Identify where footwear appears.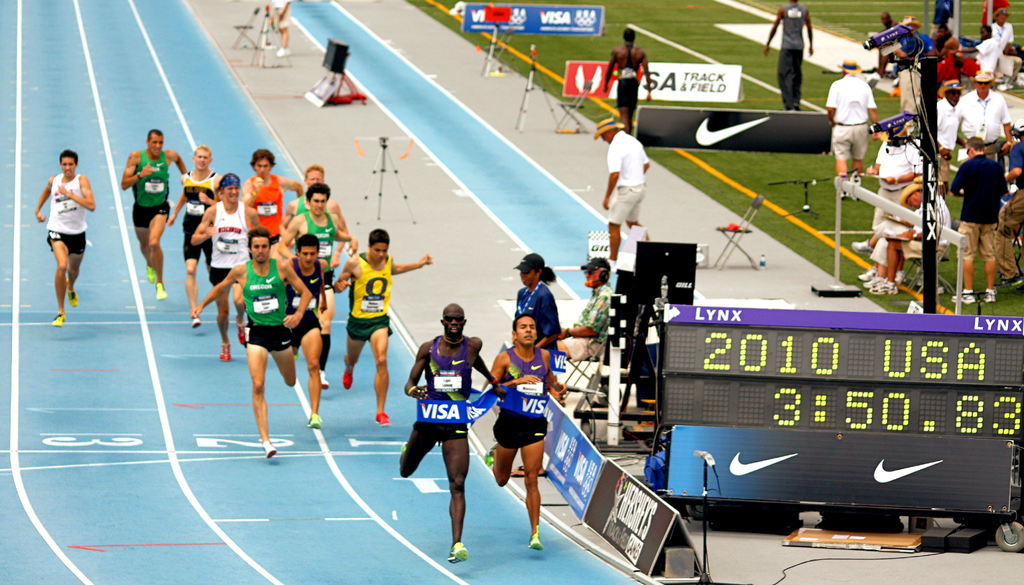
Appears at <region>483, 444, 495, 467</region>.
